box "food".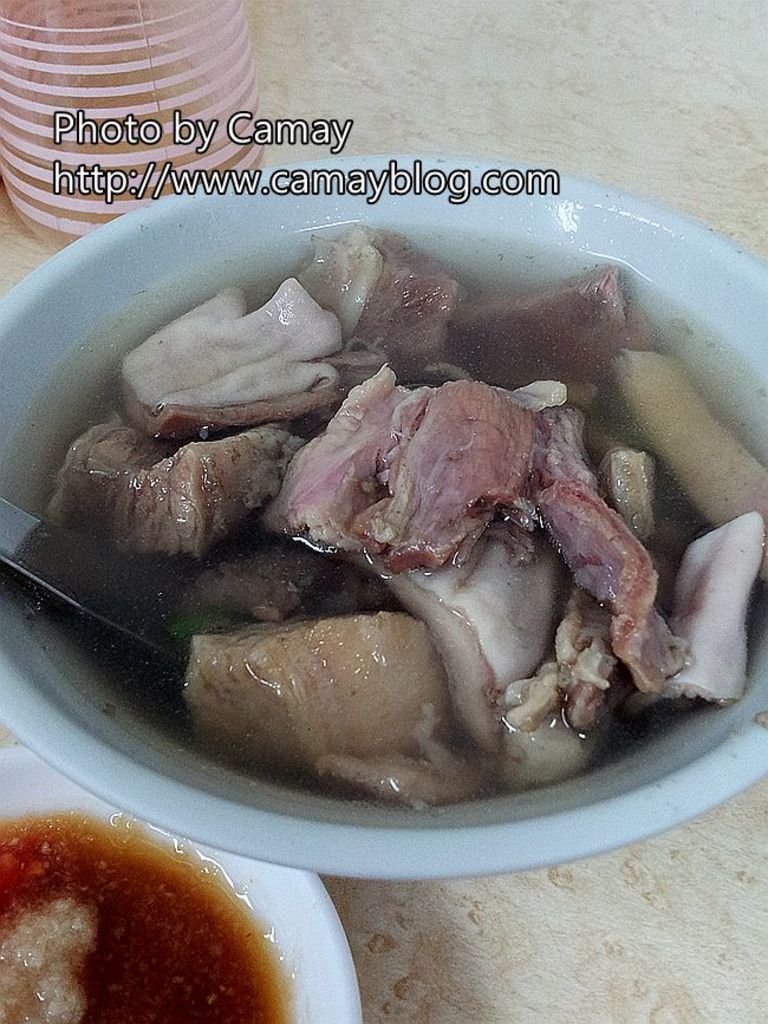
{"x1": 0, "y1": 817, "x2": 300, "y2": 1023}.
